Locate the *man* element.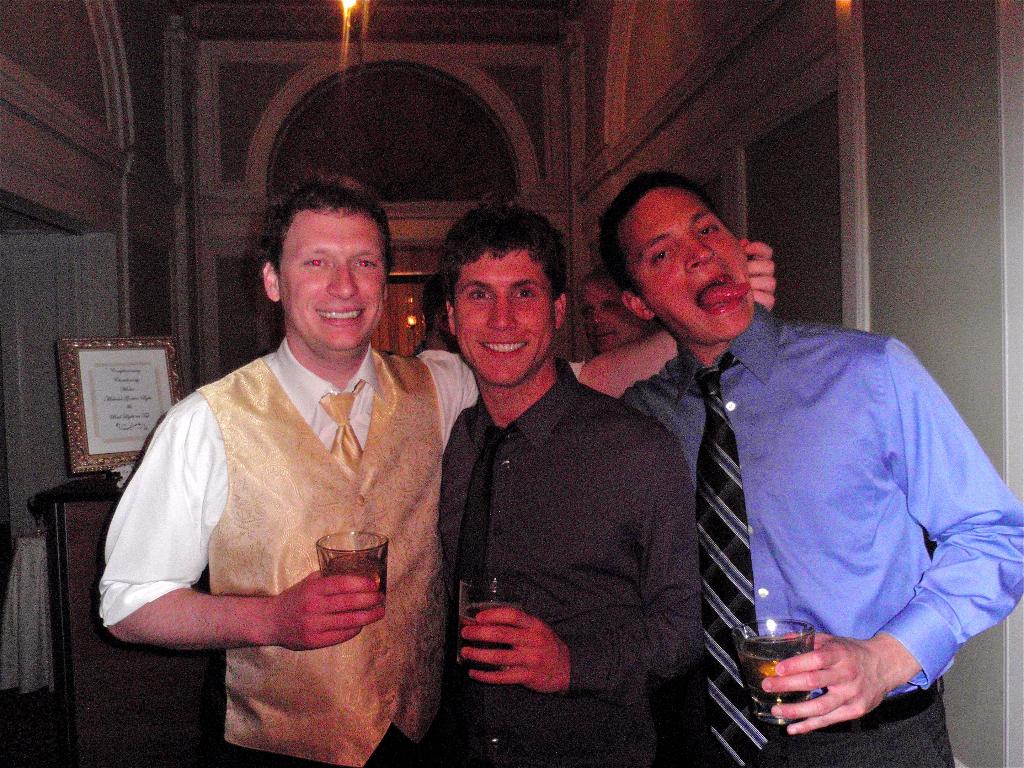
Element bbox: detection(412, 268, 470, 360).
